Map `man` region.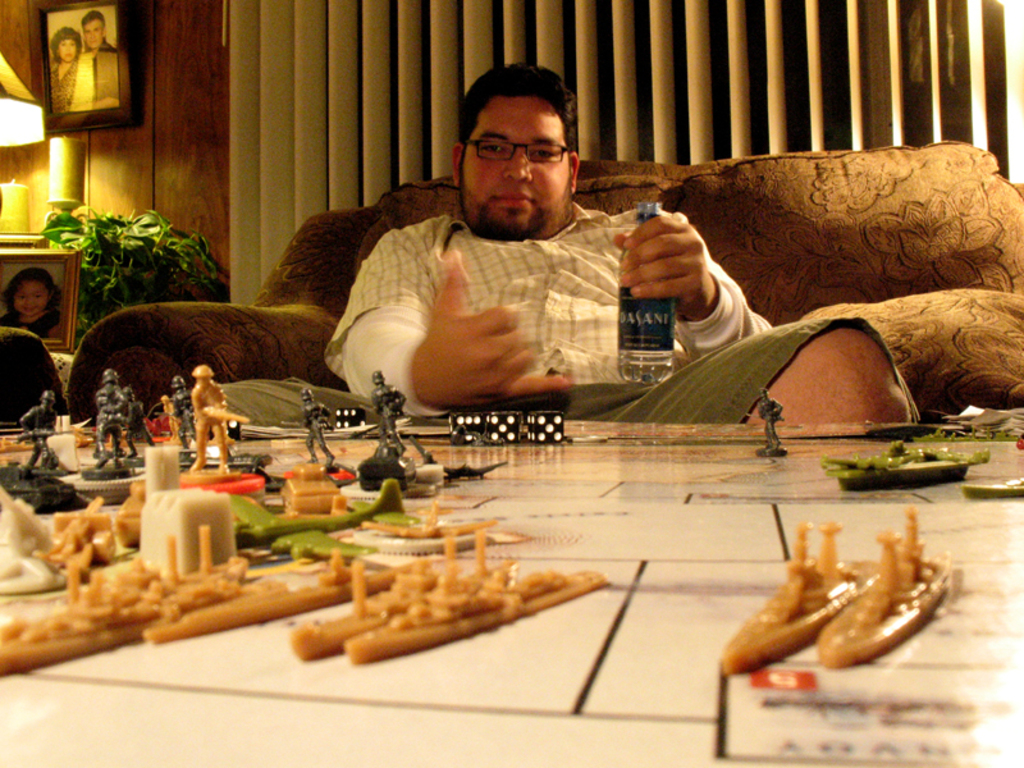
Mapped to left=236, top=100, right=808, bottom=421.
